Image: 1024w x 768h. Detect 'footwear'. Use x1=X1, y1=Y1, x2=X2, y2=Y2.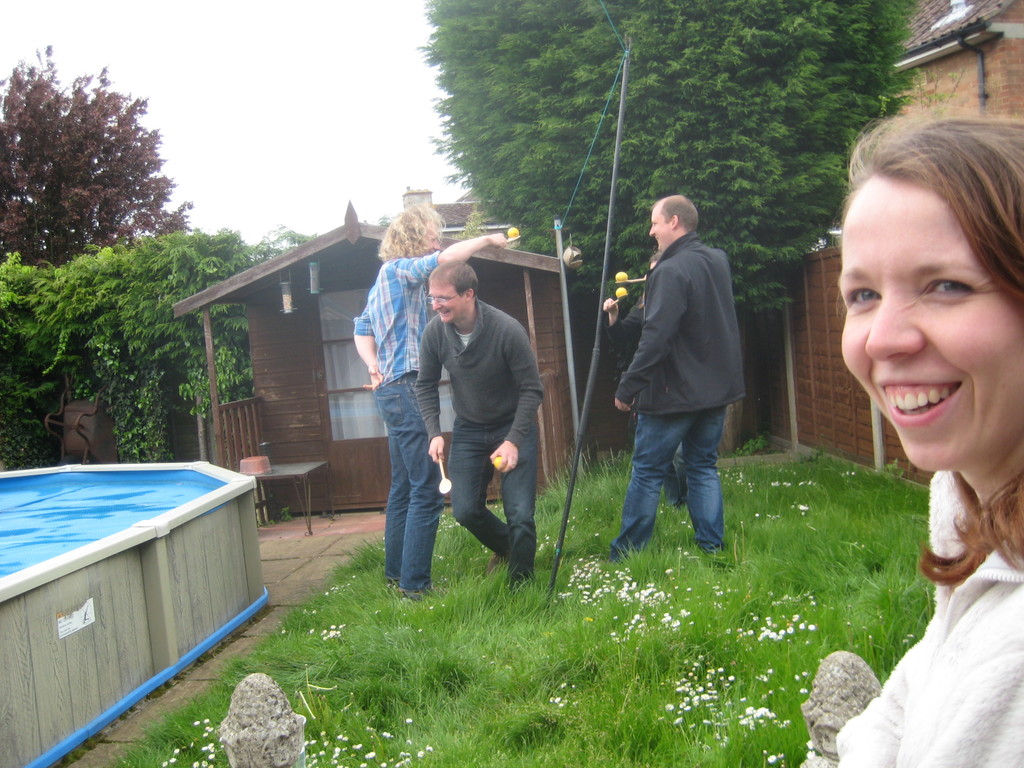
x1=384, y1=579, x2=405, y2=600.
